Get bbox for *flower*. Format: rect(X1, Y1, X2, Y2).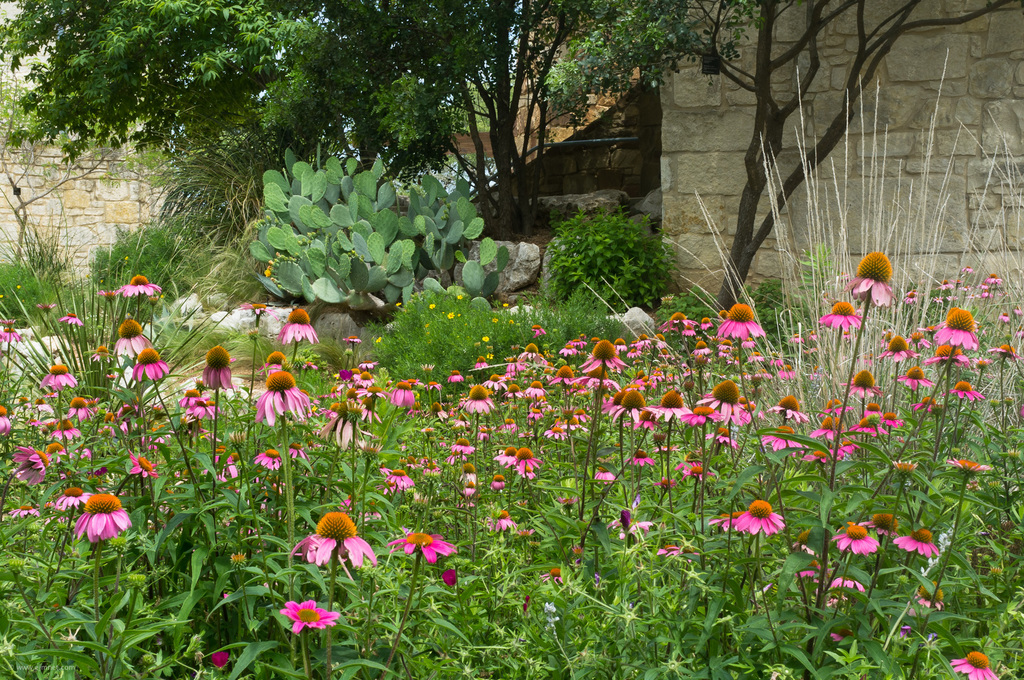
rect(825, 577, 863, 597).
